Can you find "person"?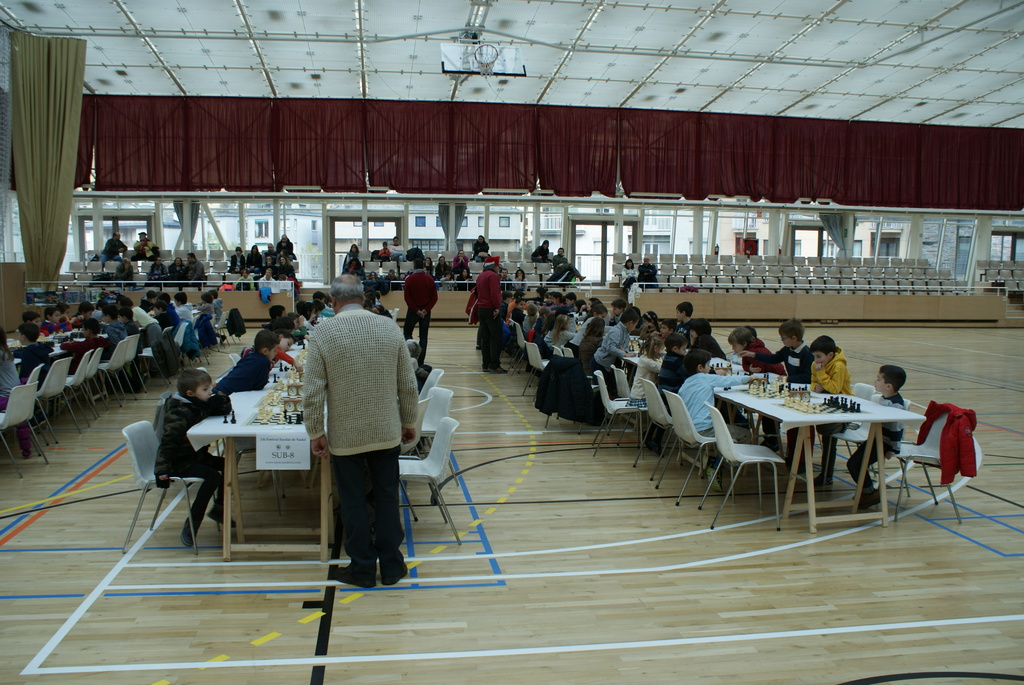
Yes, bounding box: rect(551, 246, 582, 276).
